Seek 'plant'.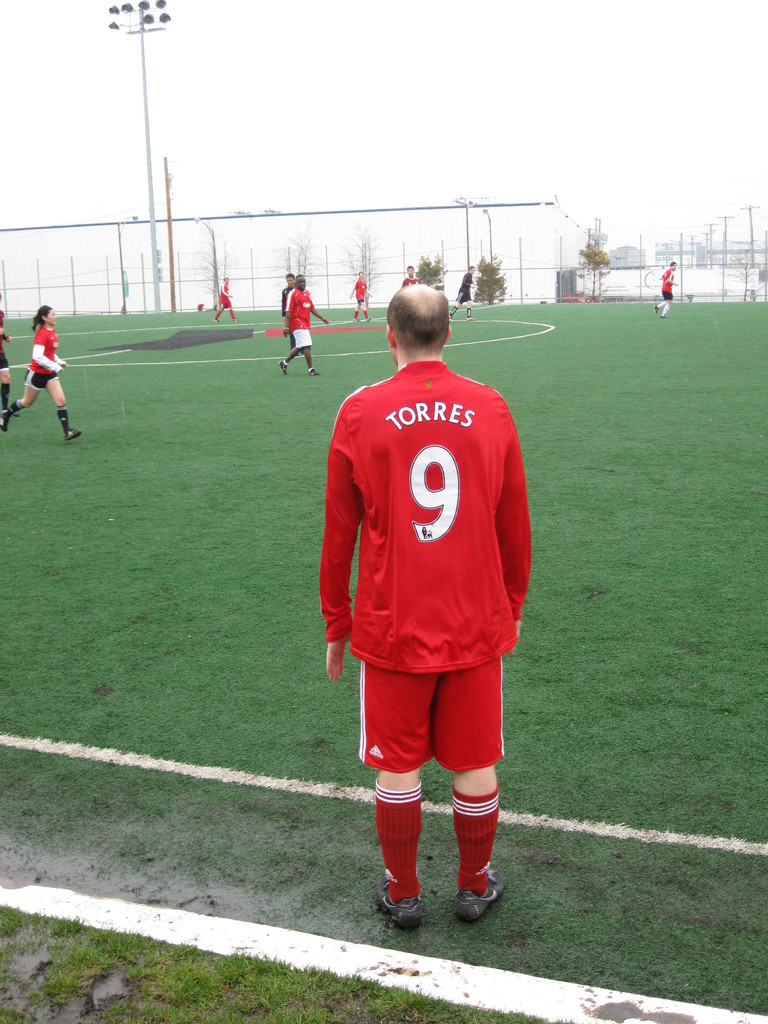
(left=268, top=220, right=324, bottom=301).
